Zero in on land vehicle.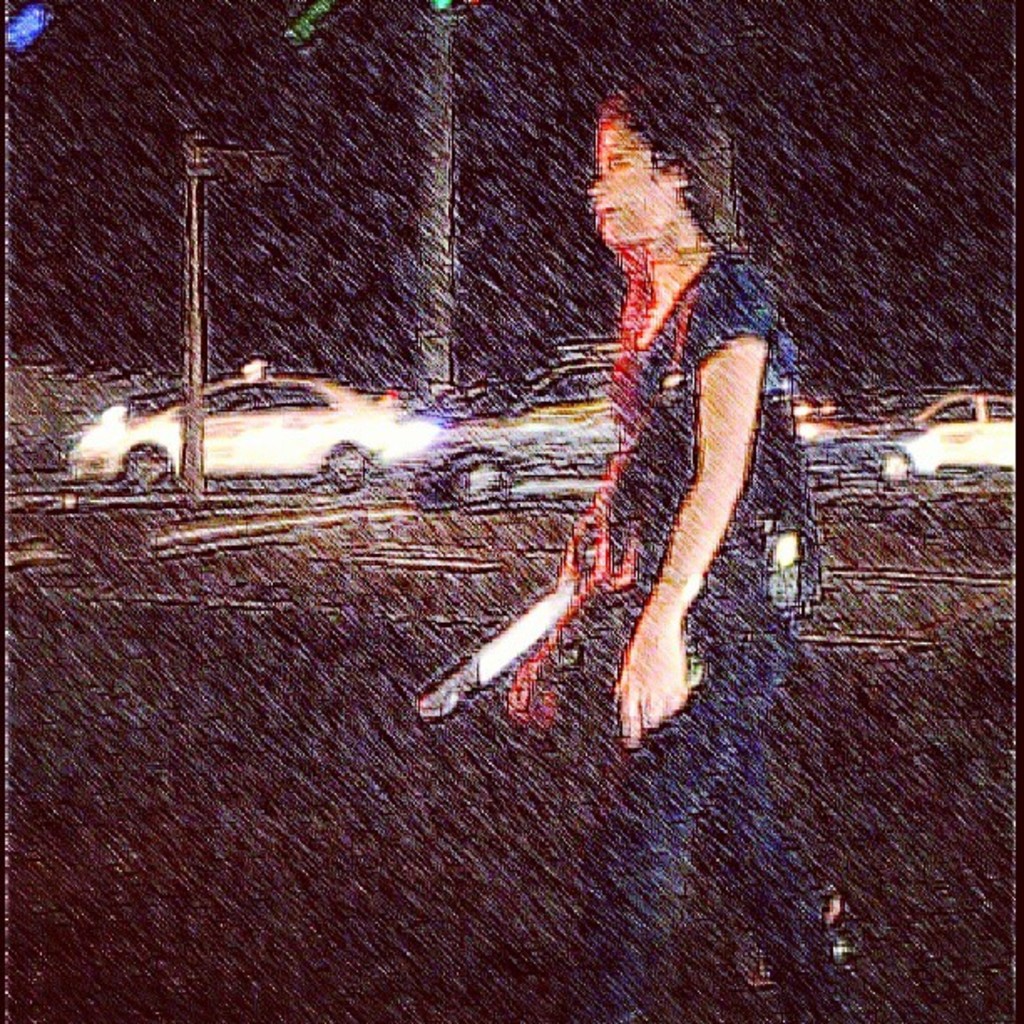
Zeroed in: <region>79, 373, 440, 497</region>.
